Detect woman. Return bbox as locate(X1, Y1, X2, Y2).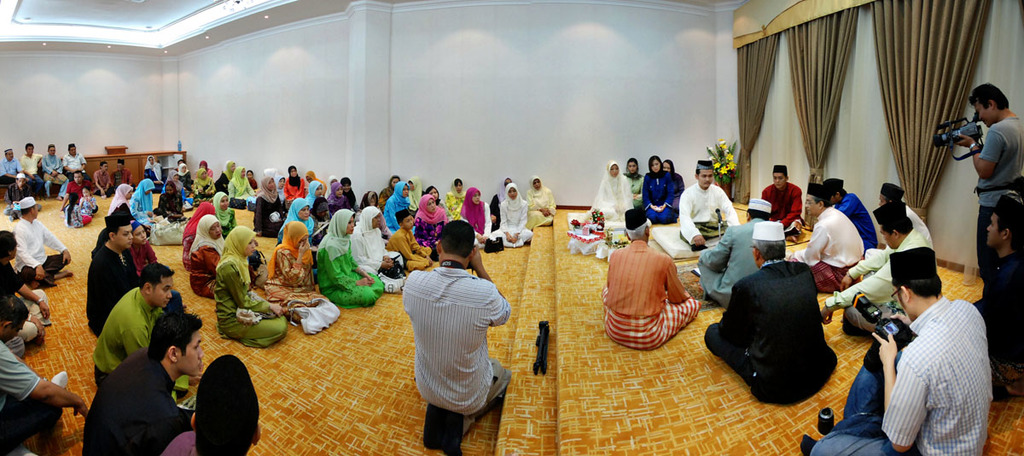
locate(446, 173, 467, 217).
